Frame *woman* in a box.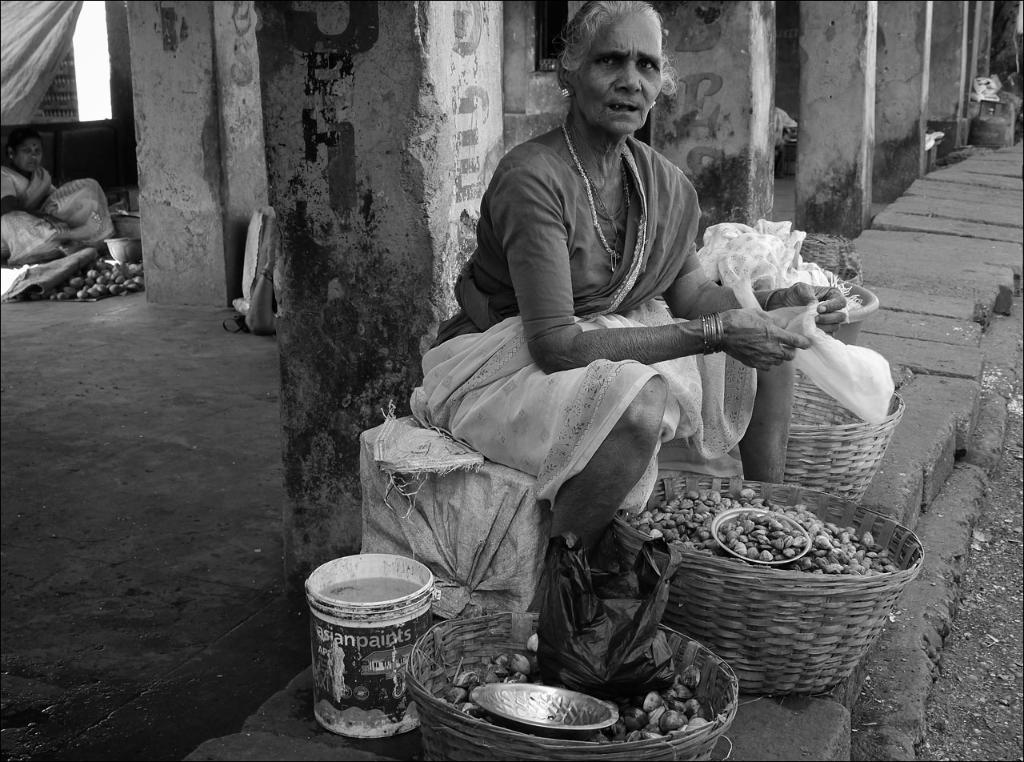
x1=406, y1=0, x2=846, y2=534.
